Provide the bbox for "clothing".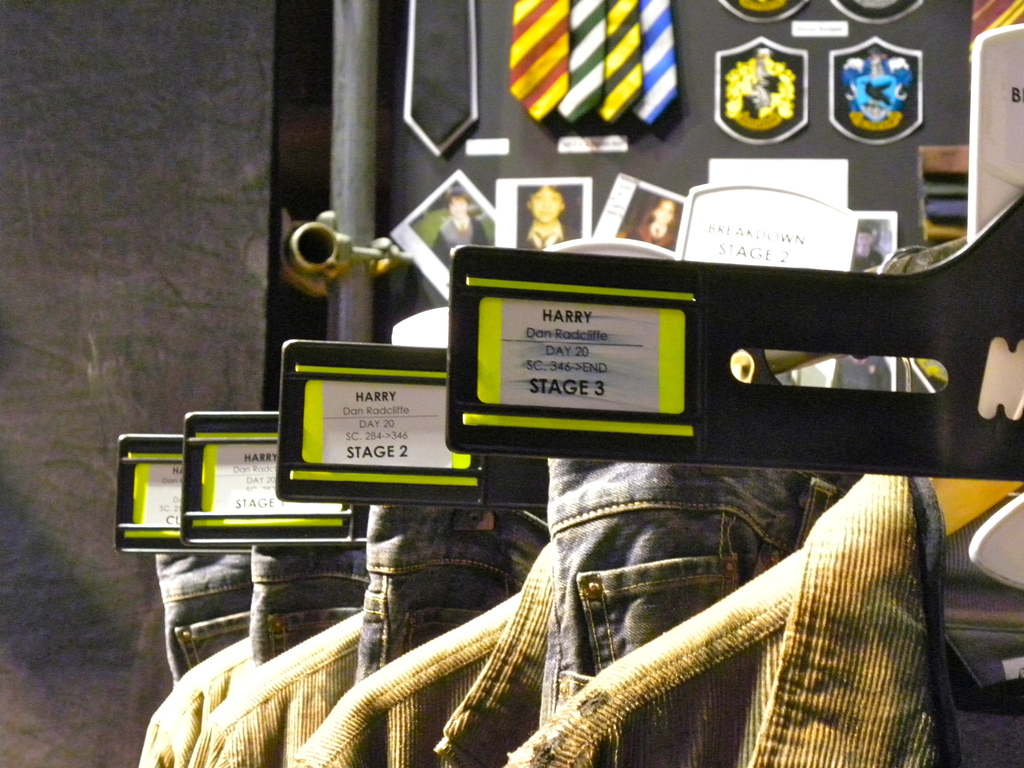
[x1=344, y1=503, x2=555, y2=689].
